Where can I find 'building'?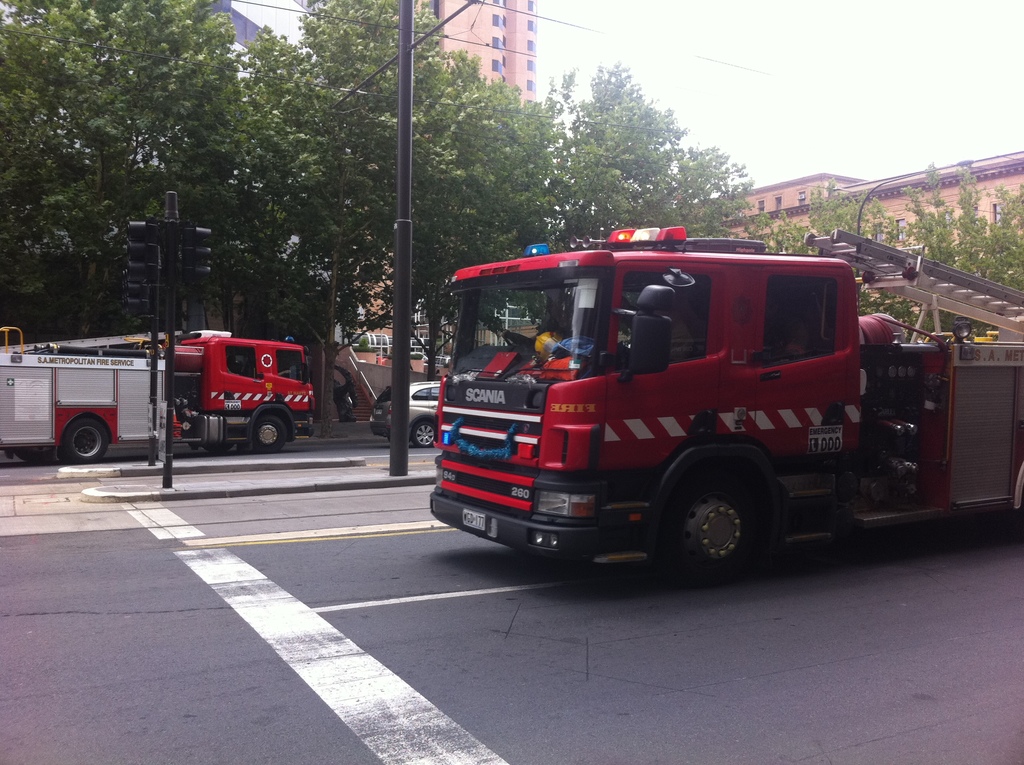
You can find it at BBox(668, 152, 1023, 338).
